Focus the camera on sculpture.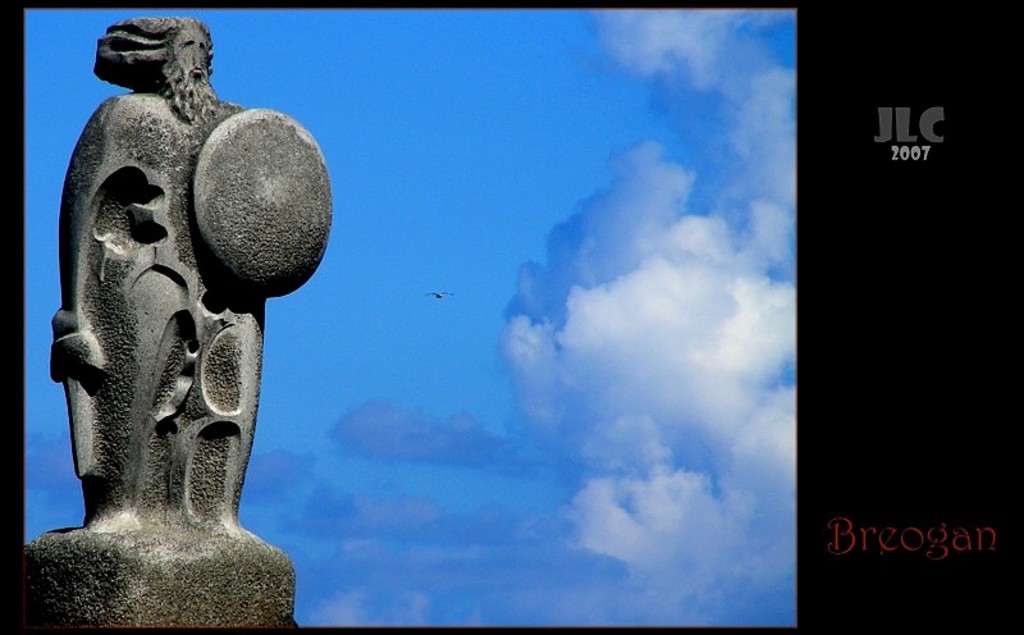
Focus region: (left=12, top=9, right=337, bottom=634).
